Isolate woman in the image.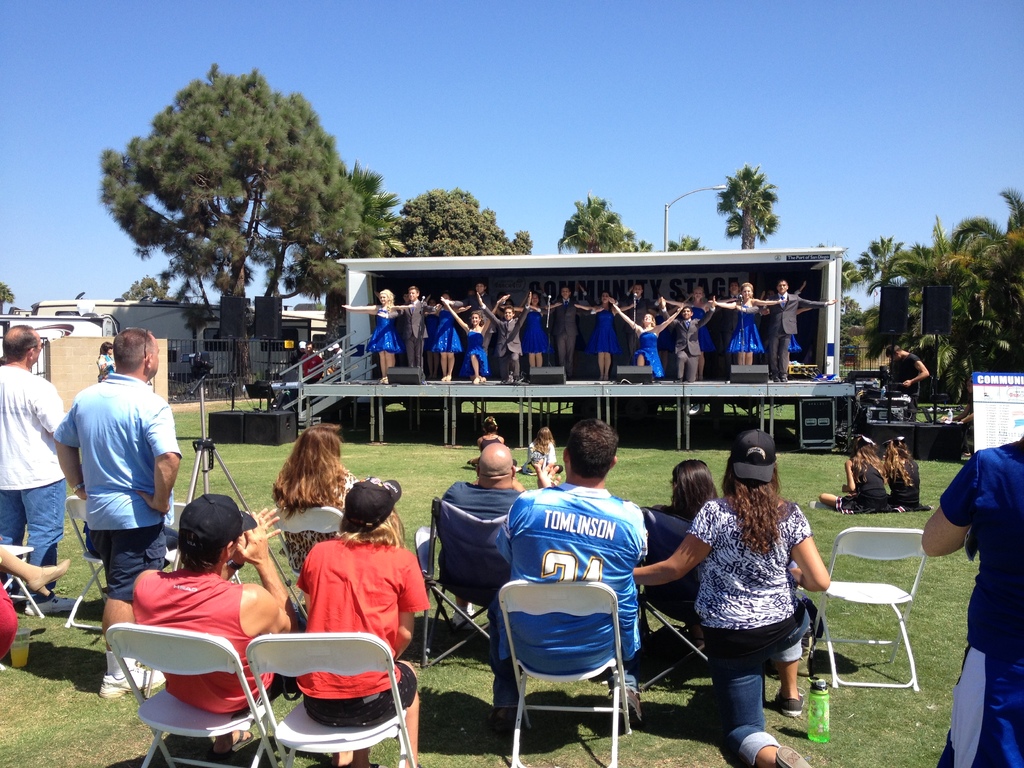
Isolated region: {"left": 438, "top": 294, "right": 509, "bottom": 380}.
